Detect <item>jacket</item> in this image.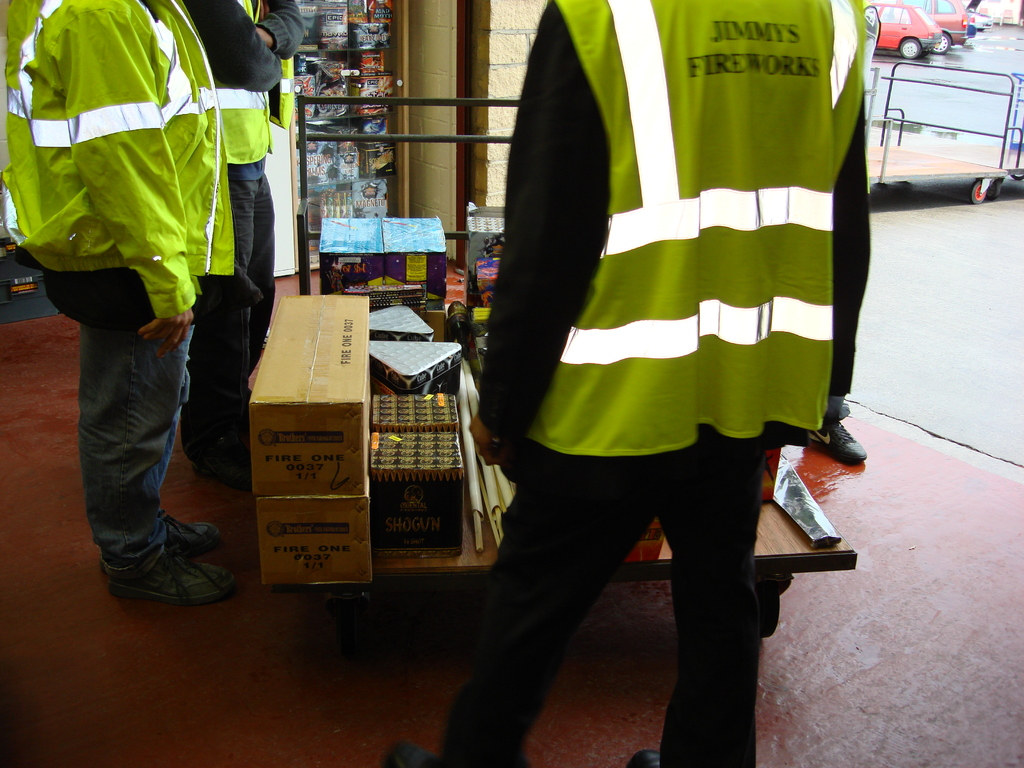
Detection: crop(0, 0, 243, 326).
